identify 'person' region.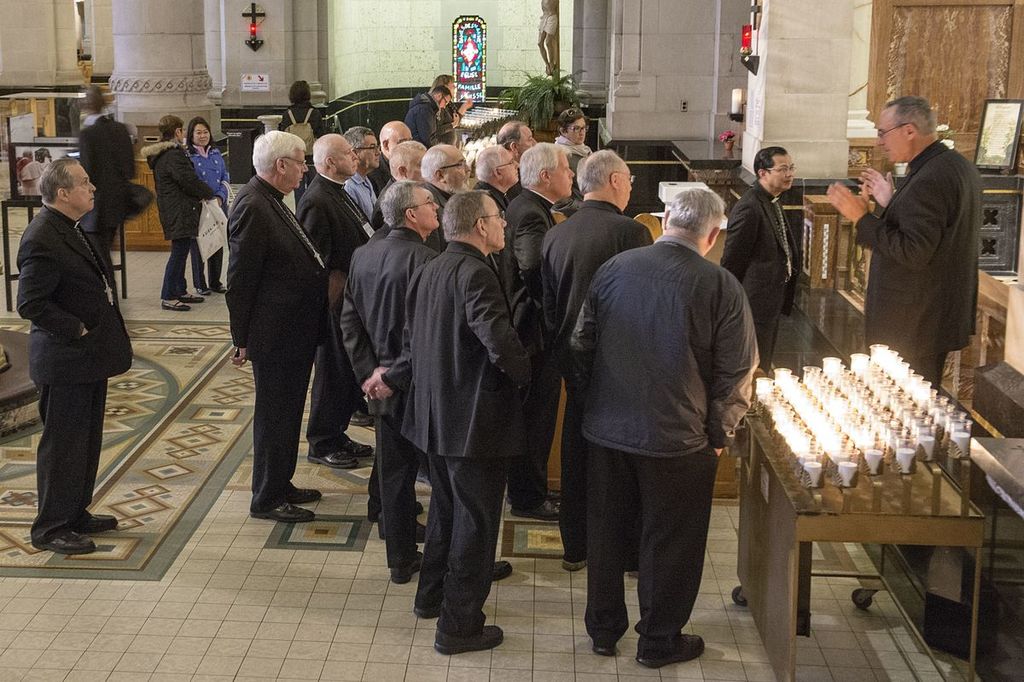
Region: [83, 80, 143, 301].
